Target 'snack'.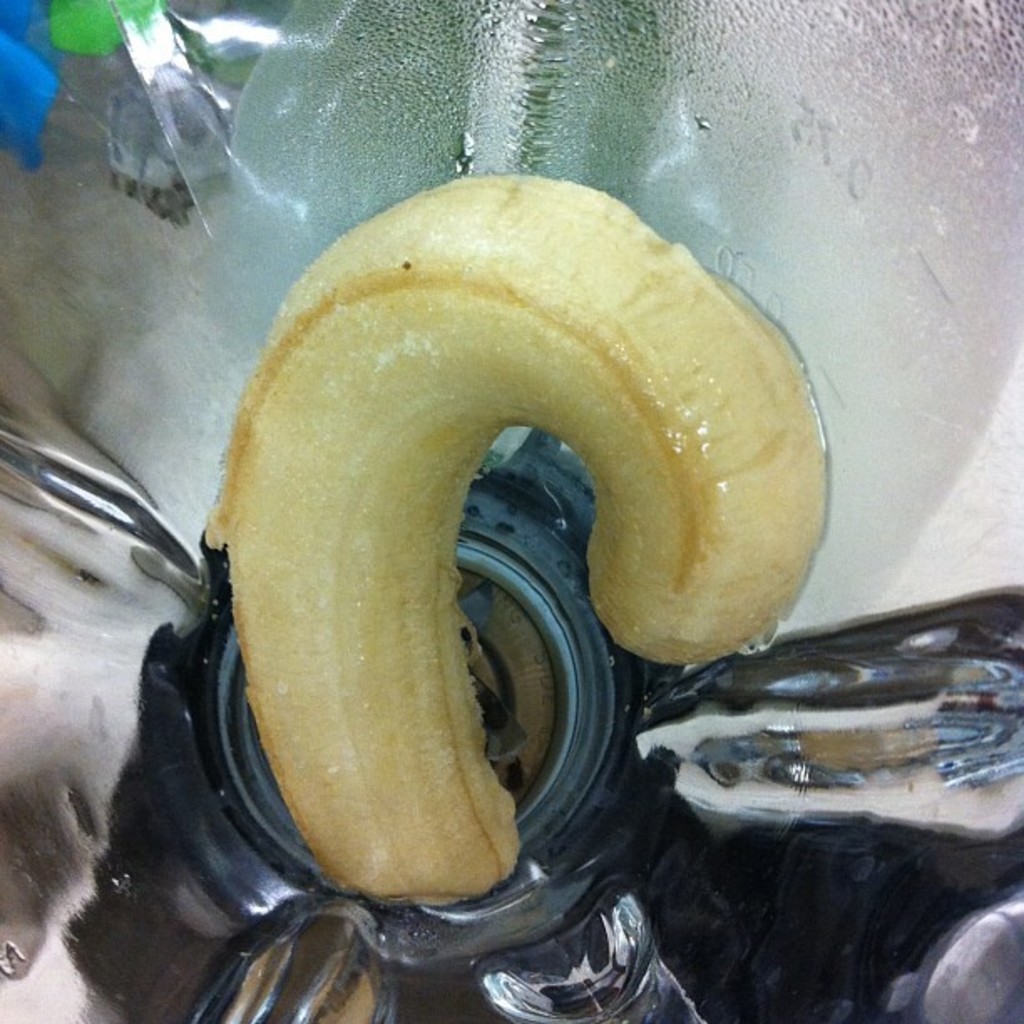
Target region: [left=189, top=164, right=832, bottom=904].
